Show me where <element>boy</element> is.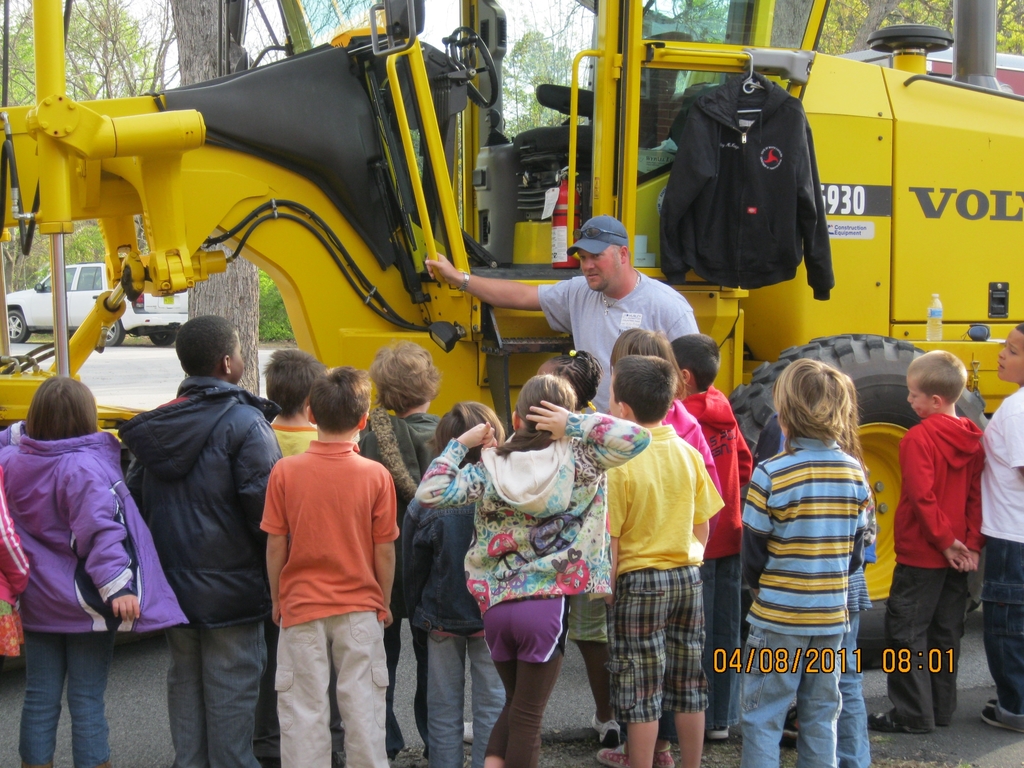
<element>boy</element> is at l=868, t=351, r=982, b=733.
